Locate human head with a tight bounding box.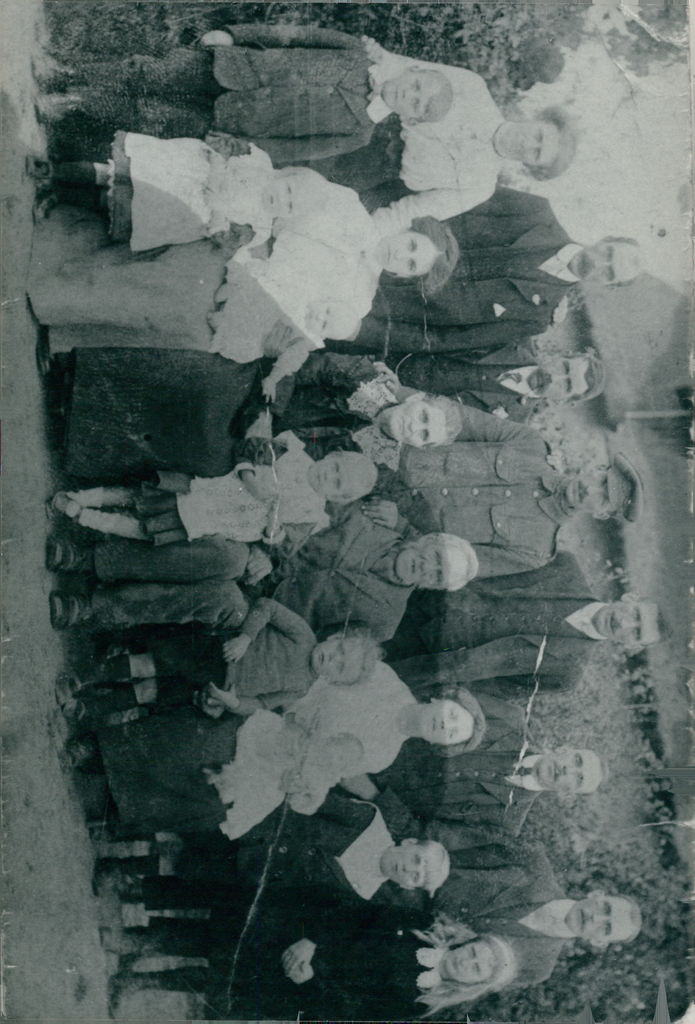
Rect(498, 104, 580, 178).
